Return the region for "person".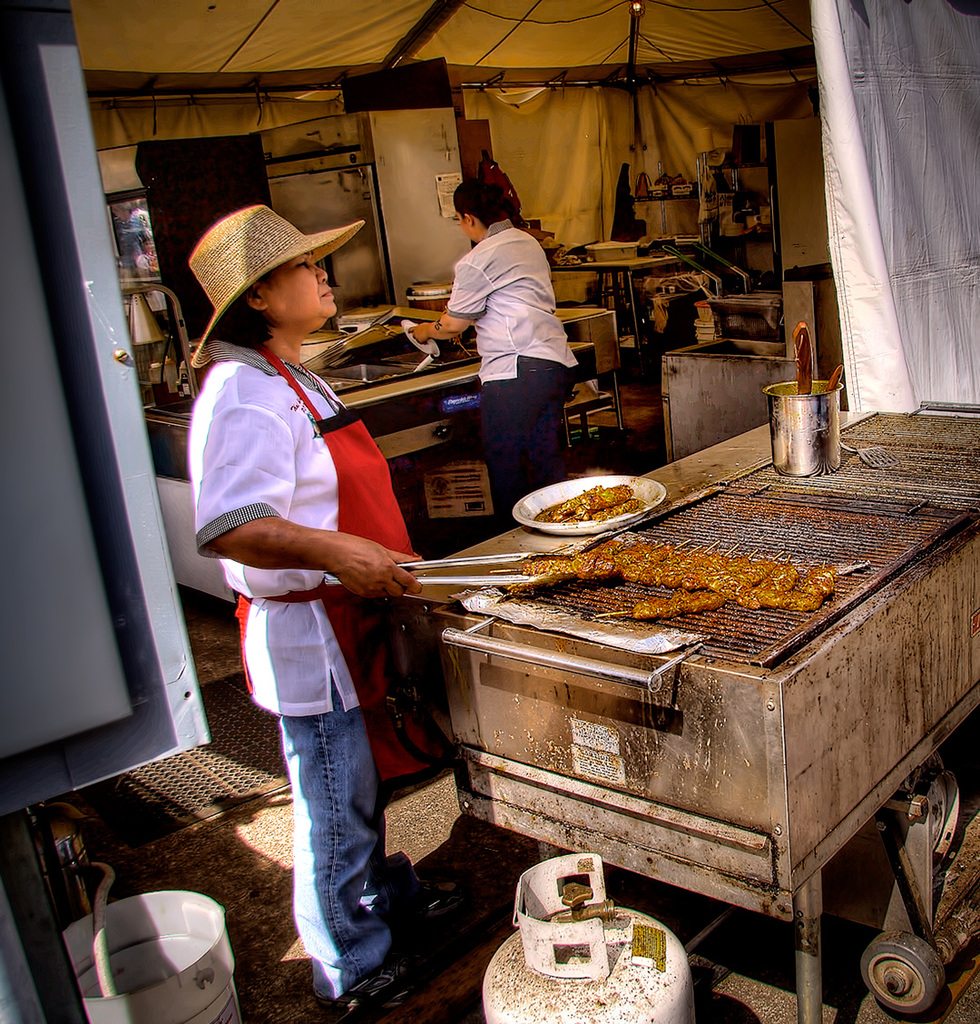
(133, 241, 172, 334).
